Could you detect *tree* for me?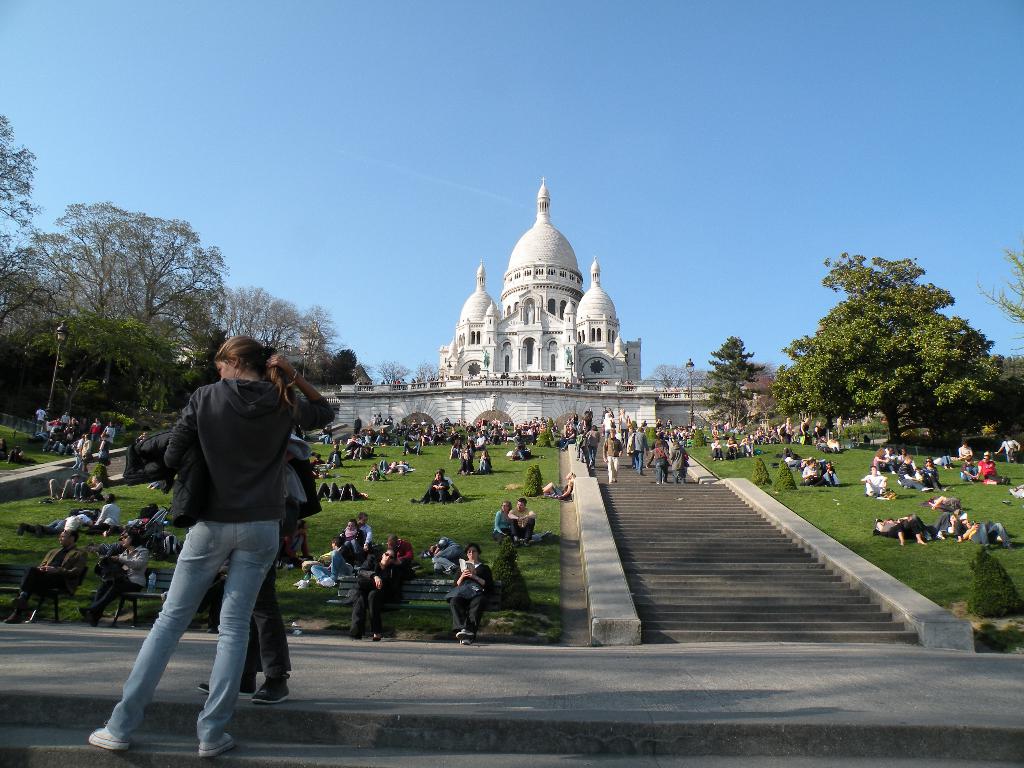
Detection result: <box>15,309,185,404</box>.
